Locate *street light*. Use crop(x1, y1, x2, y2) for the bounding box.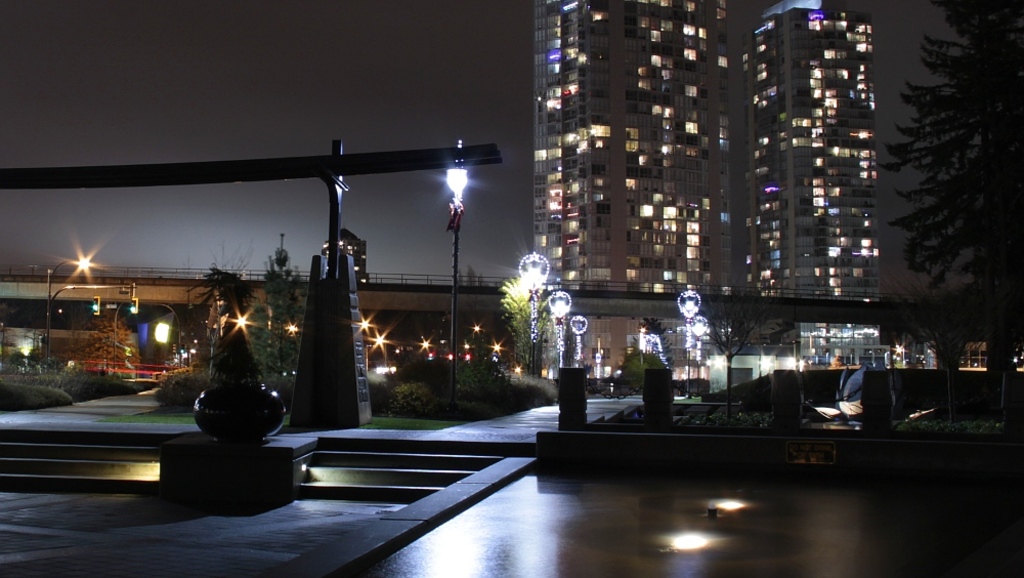
crop(367, 333, 392, 374).
